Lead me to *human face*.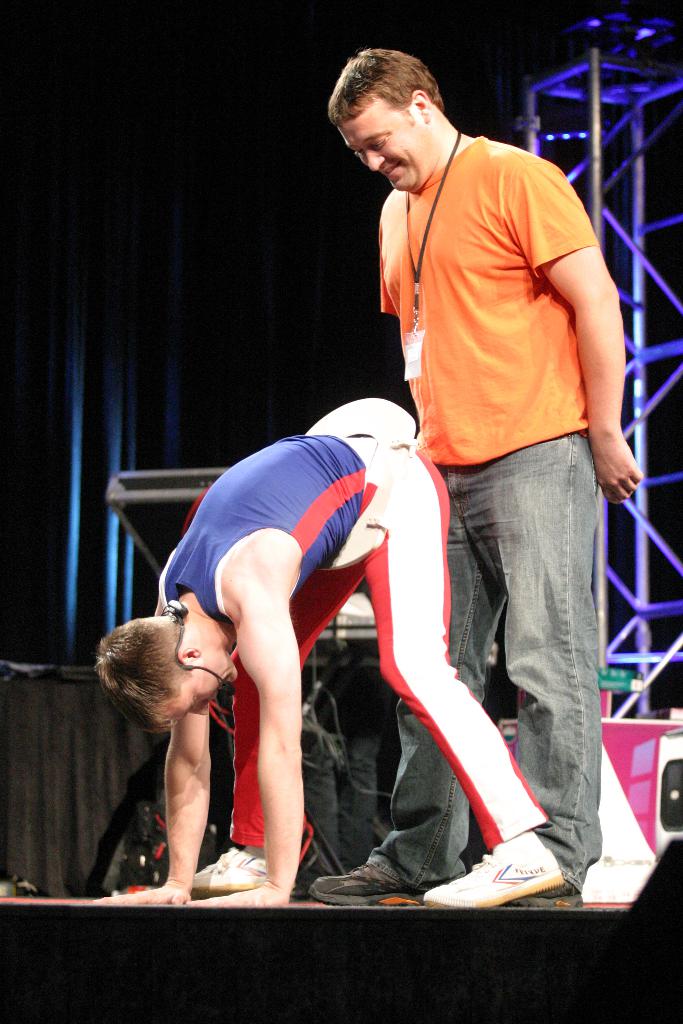
Lead to crop(333, 90, 417, 188).
